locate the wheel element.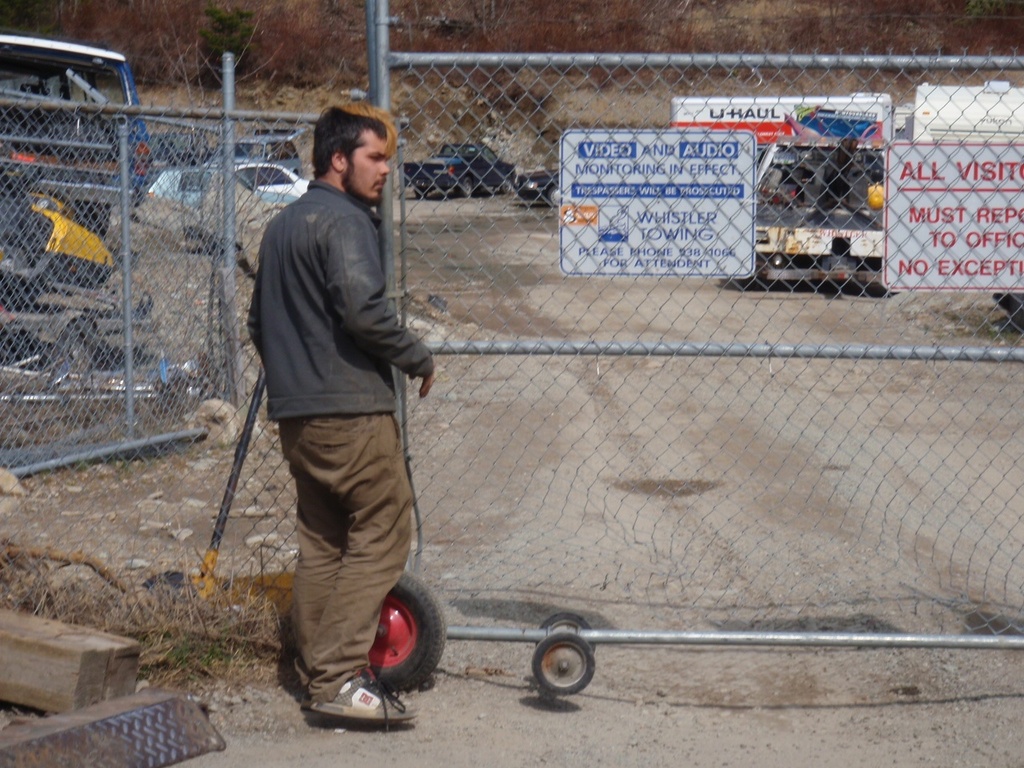
Element bbox: <box>1000,290,1023,322</box>.
